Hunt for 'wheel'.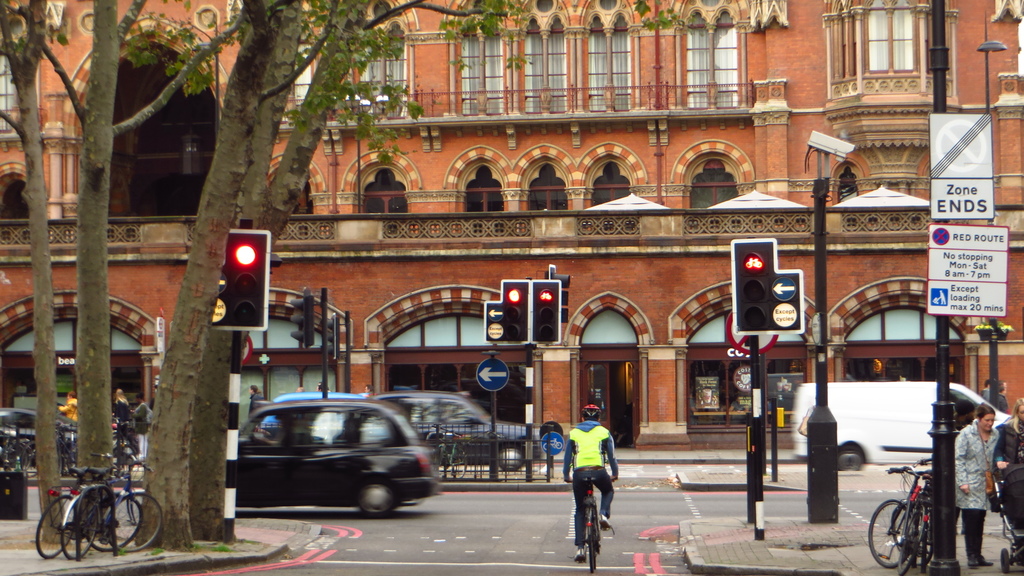
Hunted down at pyautogui.locateOnScreen(453, 451, 466, 478).
